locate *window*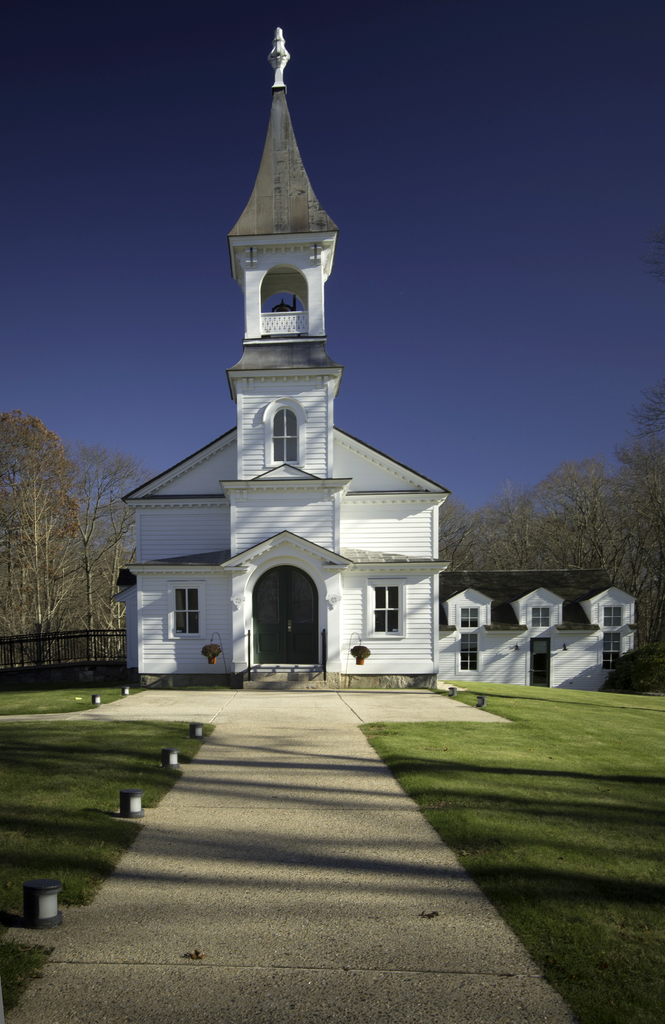
<bbox>600, 601, 623, 671</bbox>
